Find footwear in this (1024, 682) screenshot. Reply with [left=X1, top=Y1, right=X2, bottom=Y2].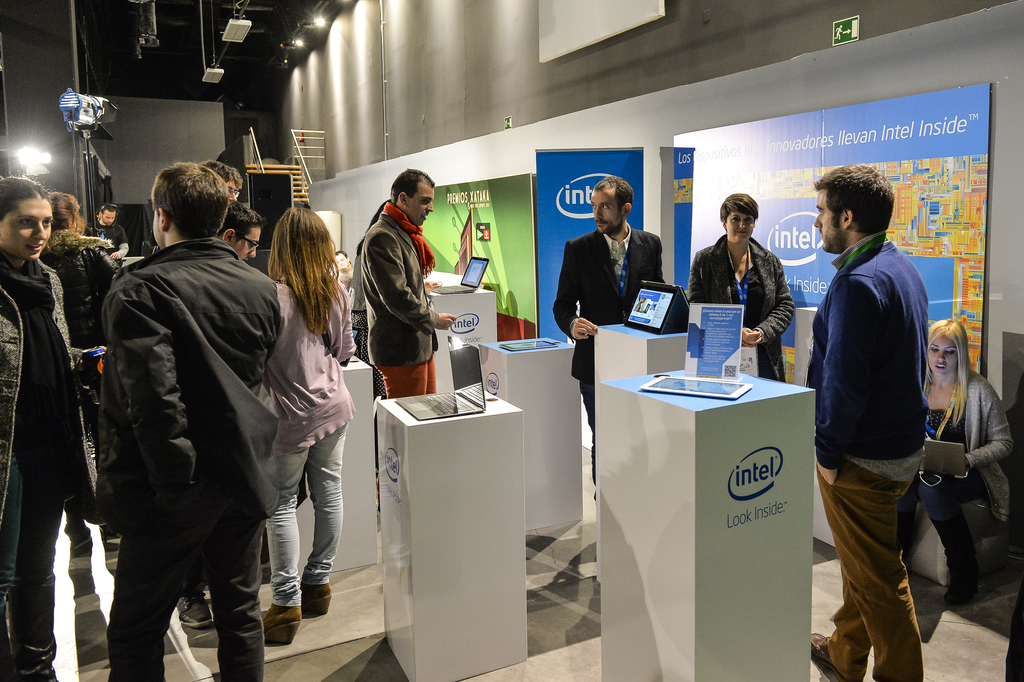
[left=13, top=580, right=60, bottom=681].
